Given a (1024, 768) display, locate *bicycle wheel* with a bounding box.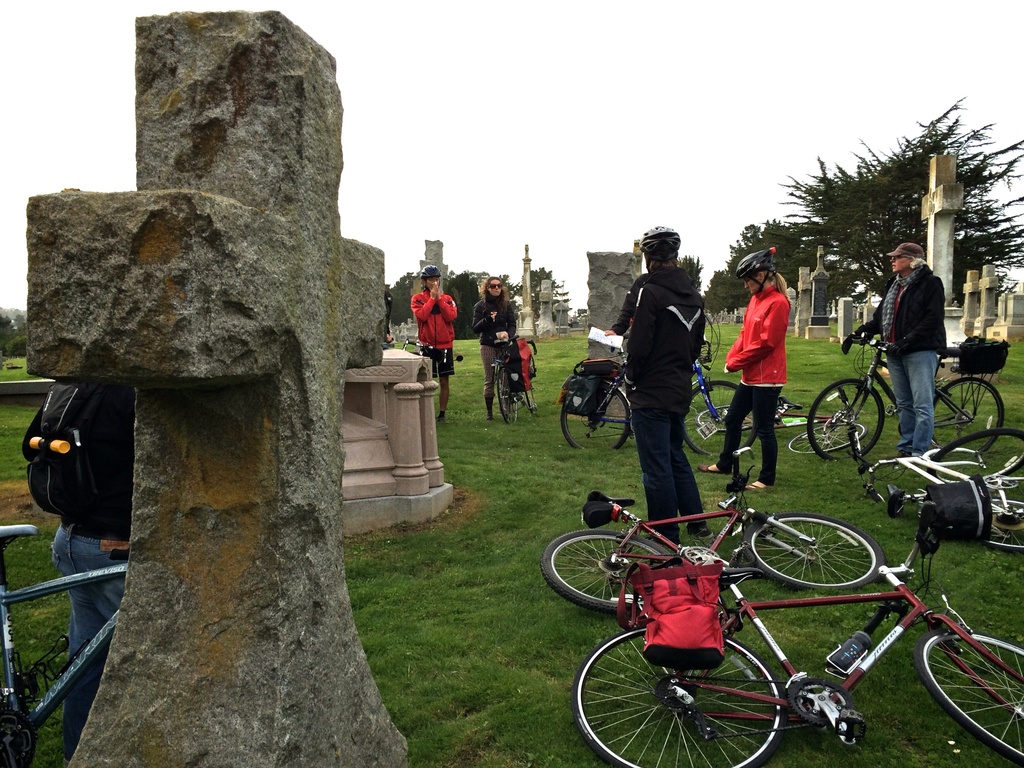
Located: <bbox>687, 377, 760, 456</bbox>.
